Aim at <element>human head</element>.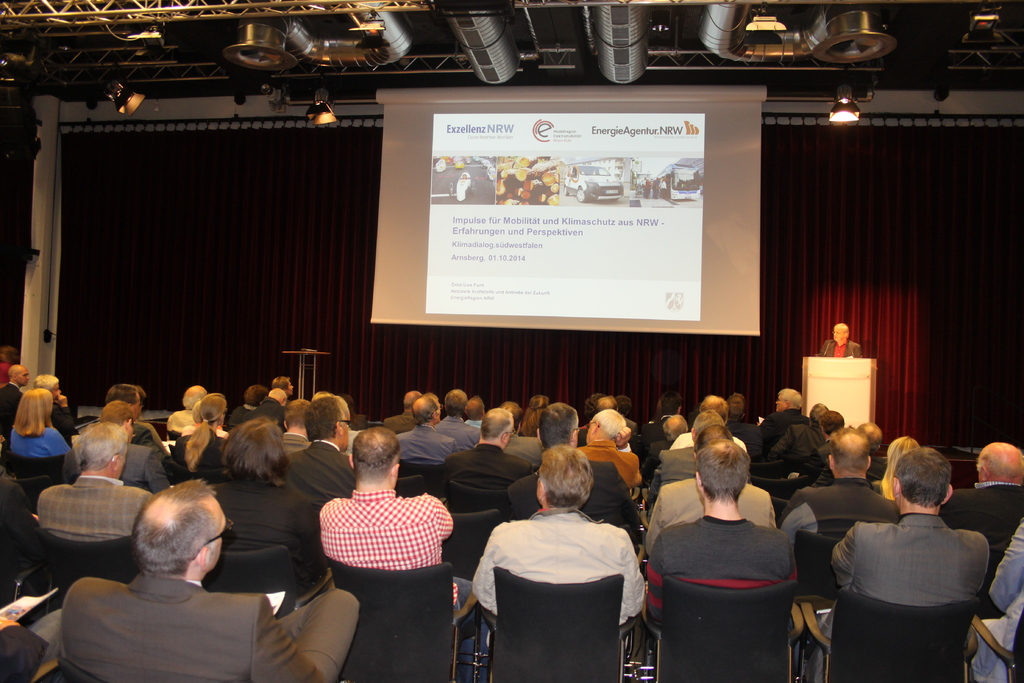
Aimed at <region>190, 403, 200, 425</region>.
